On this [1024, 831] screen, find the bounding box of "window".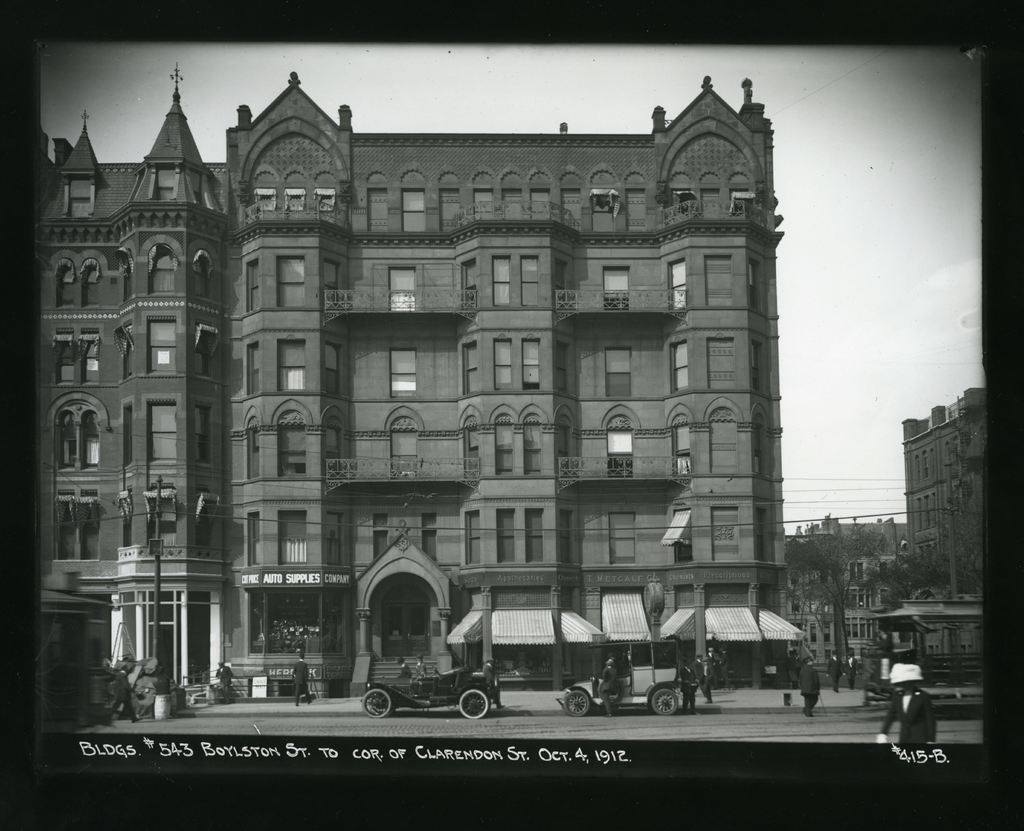
Bounding box: Rect(324, 341, 342, 398).
